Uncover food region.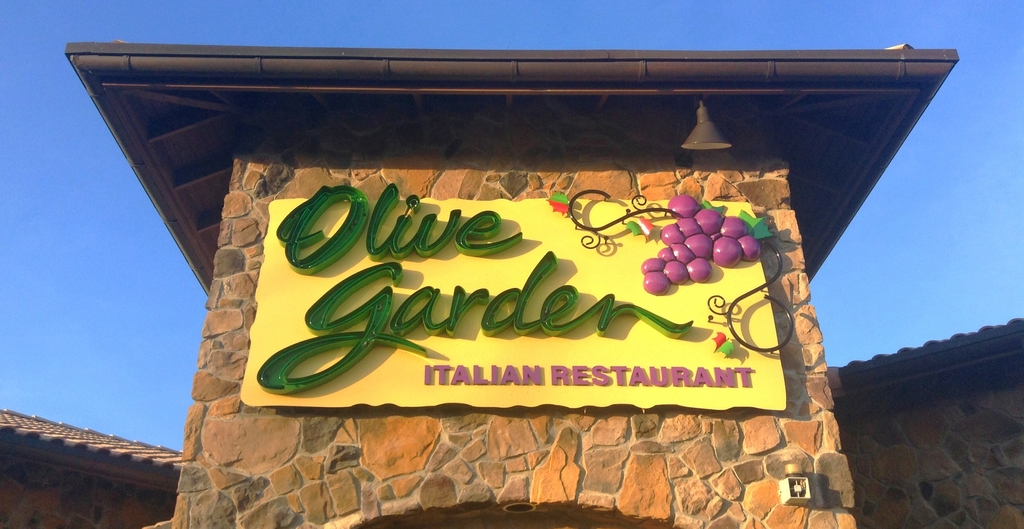
Uncovered: [646,271,669,295].
